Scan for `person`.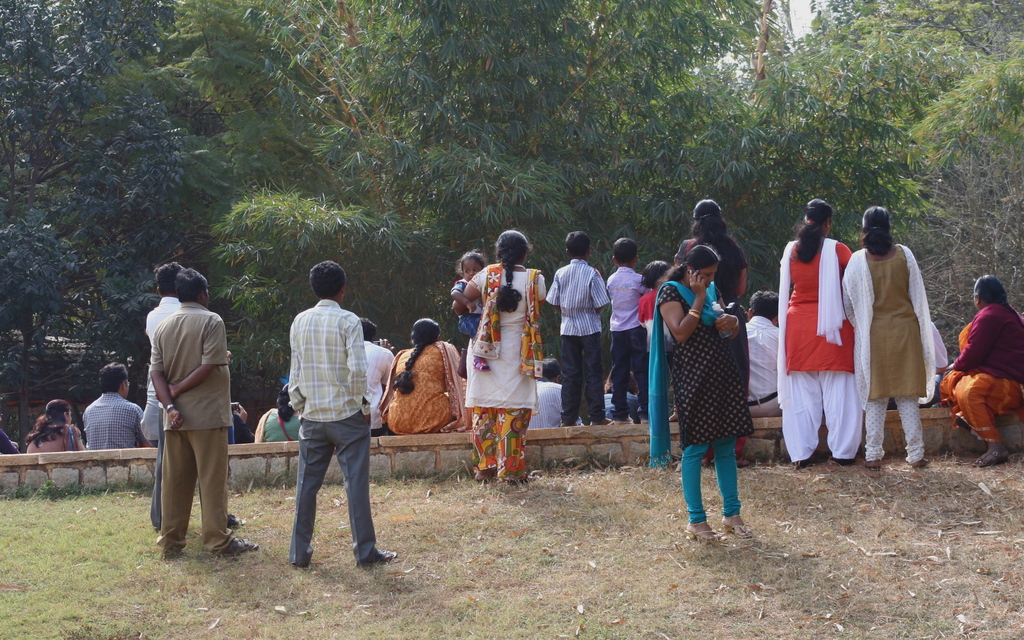
Scan result: bbox(362, 314, 396, 444).
